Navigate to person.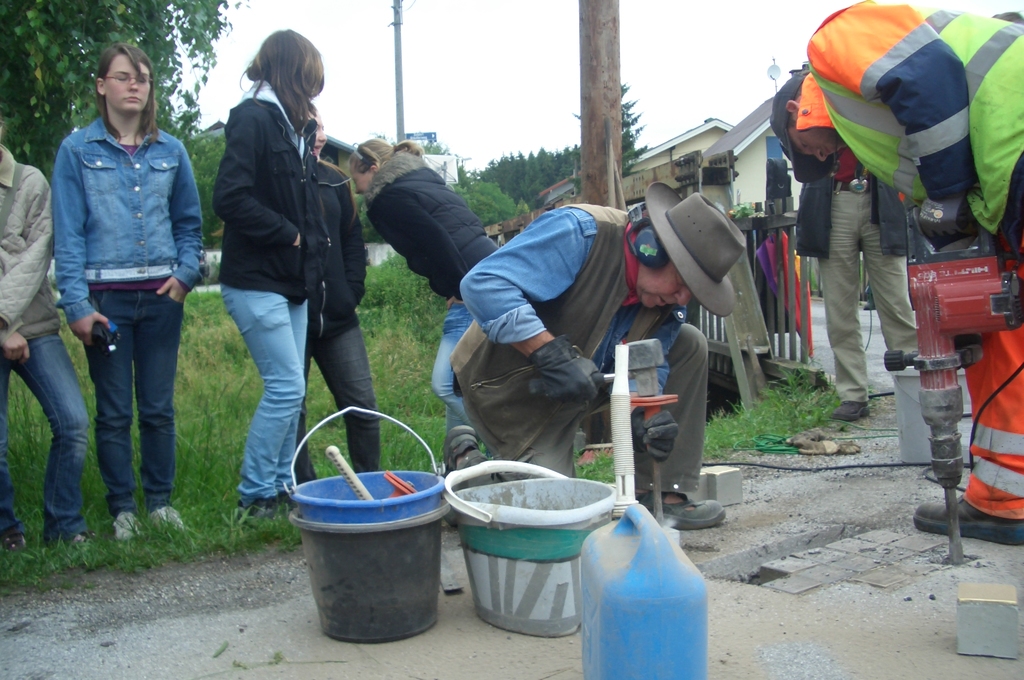
Navigation target: bbox=[764, 6, 1023, 547].
